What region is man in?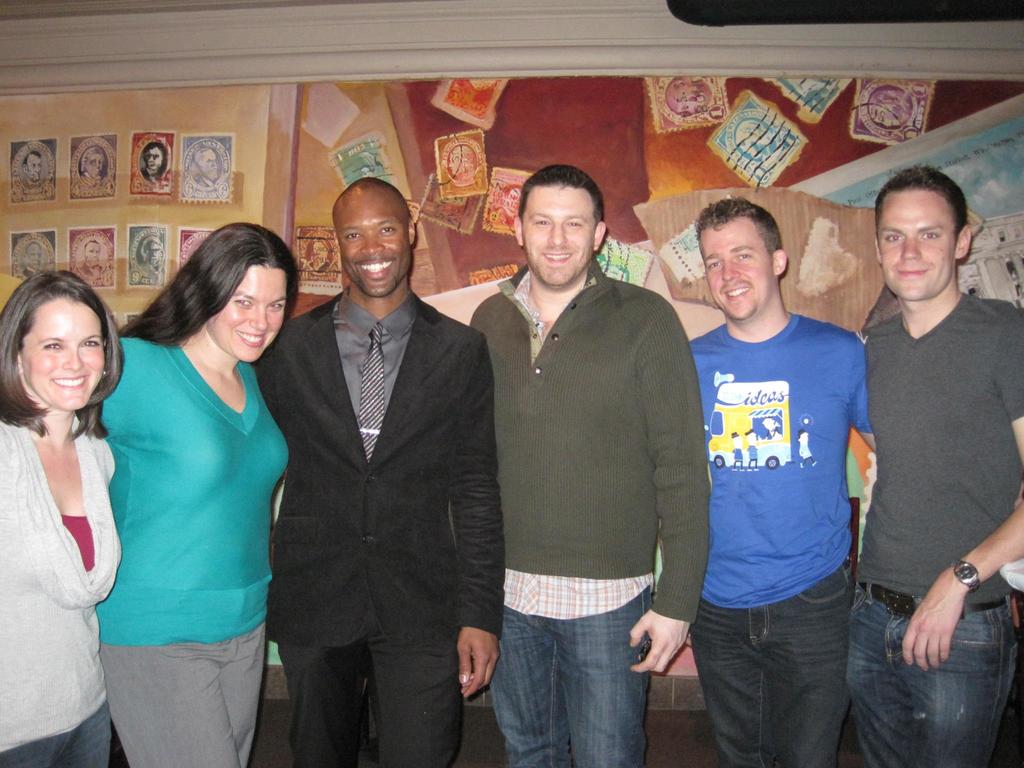
l=132, t=233, r=168, b=273.
